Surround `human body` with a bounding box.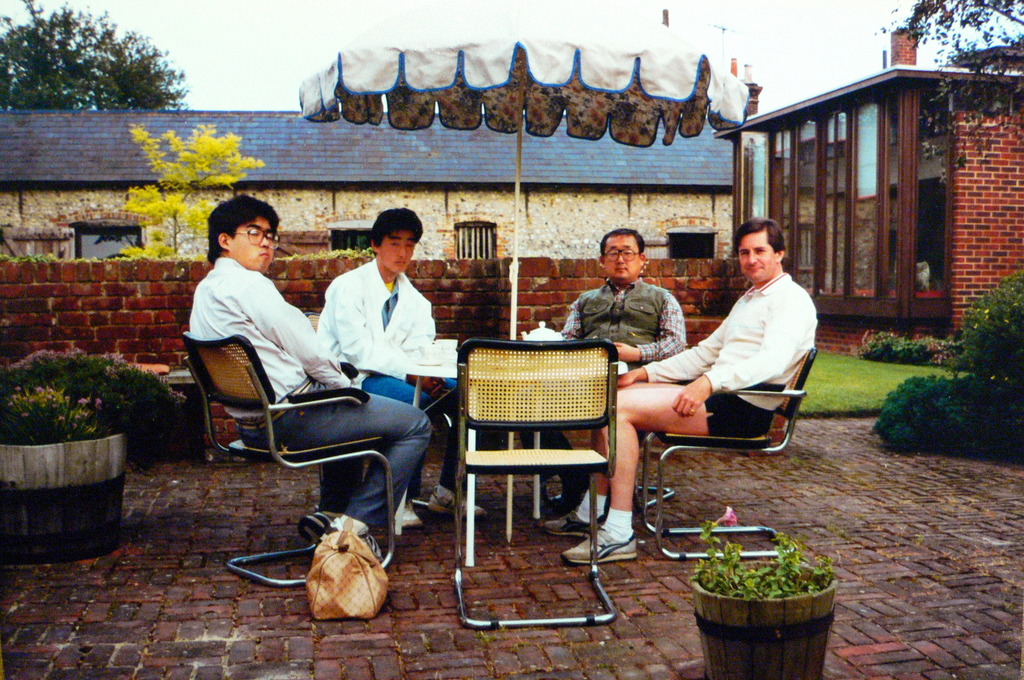
542,220,820,563.
